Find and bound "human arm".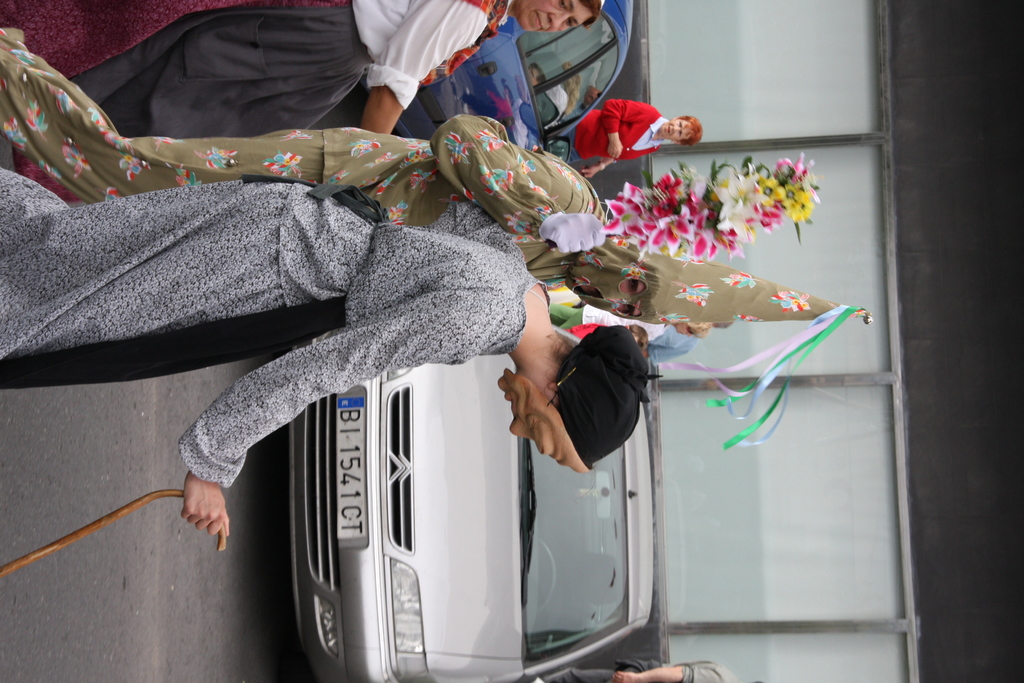
Bound: pyautogui.locateOnScreen(610, 661, 720, 682).
